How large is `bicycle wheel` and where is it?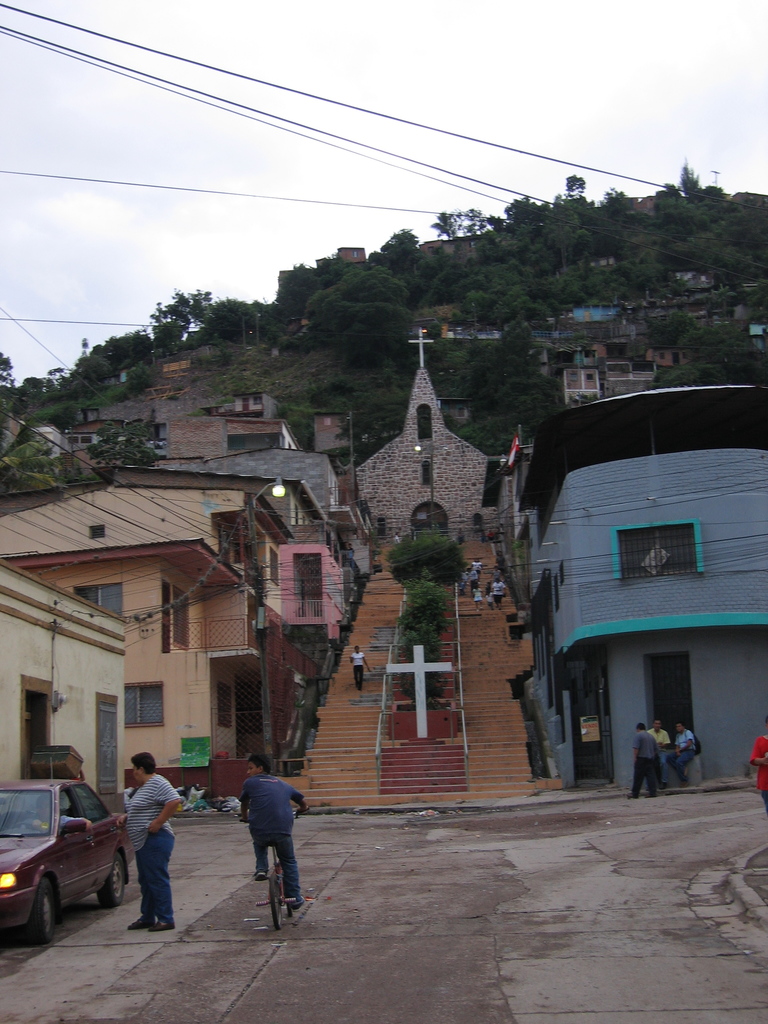
Bounding box: region(266, 860, 285, 928).
